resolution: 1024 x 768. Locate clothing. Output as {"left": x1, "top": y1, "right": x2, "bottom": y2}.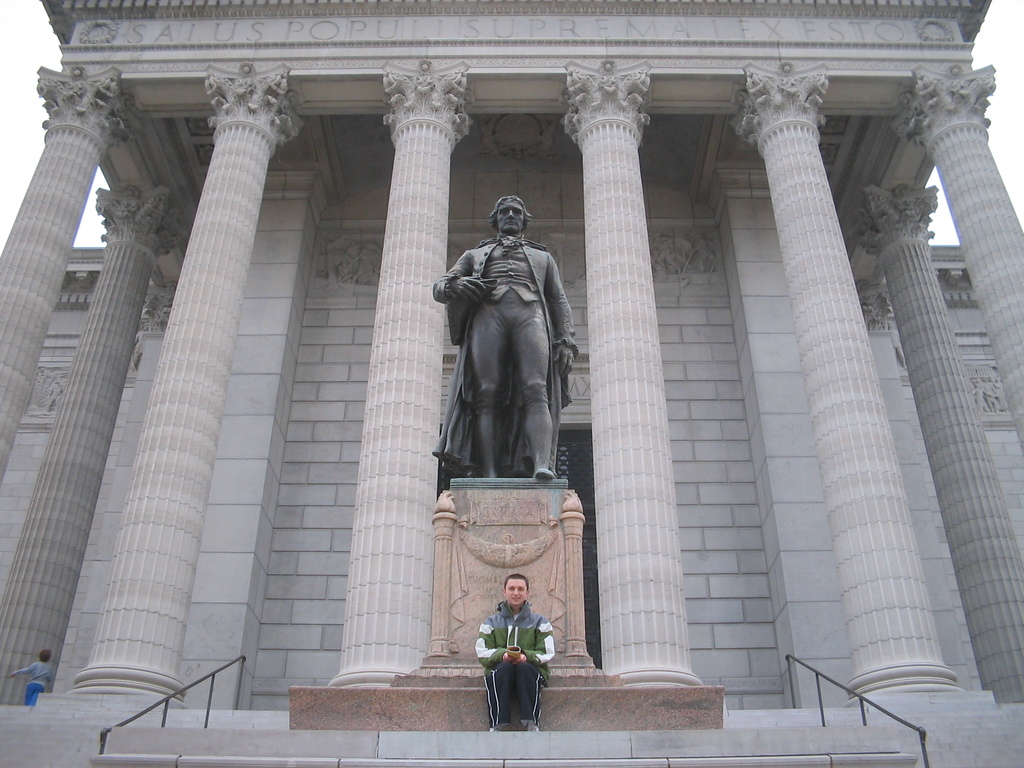
{"left": 480, "top": 595, "right": 552, "bottom": 732}.
